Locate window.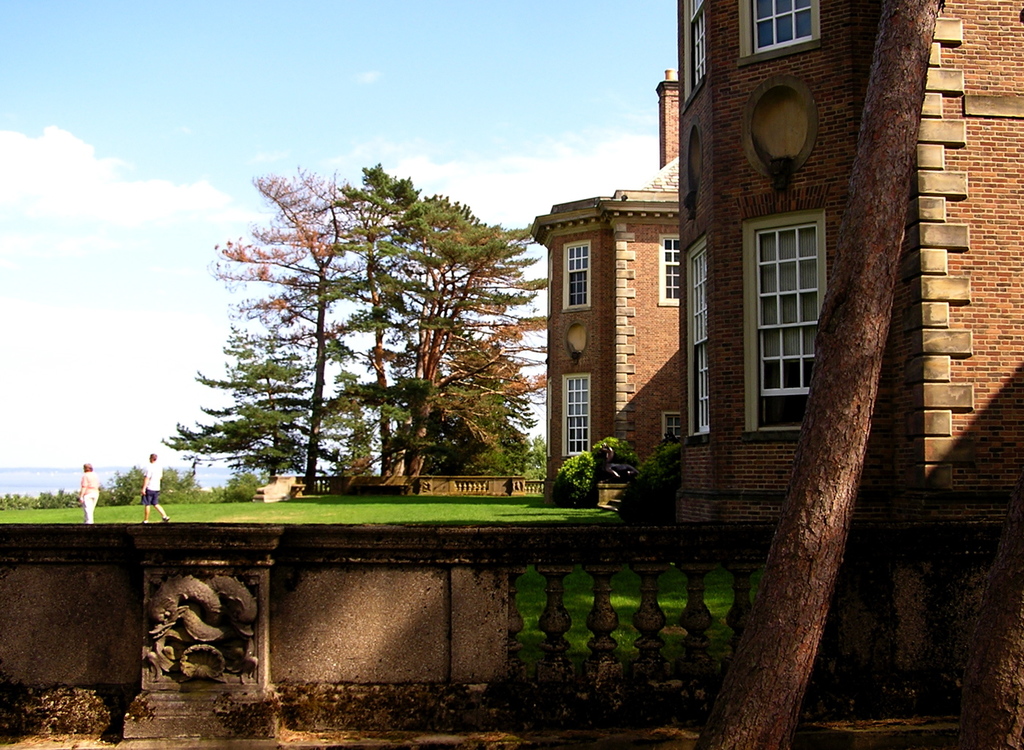
Bounding box: <region>739, 212, 829, 433</region>.
